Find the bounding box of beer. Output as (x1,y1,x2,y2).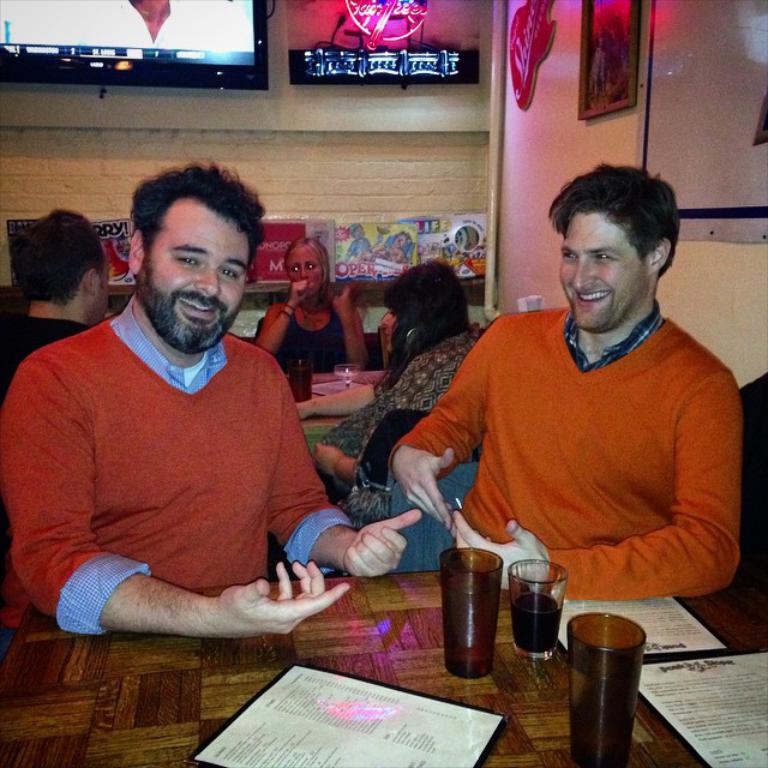
(431,536,504,694).
